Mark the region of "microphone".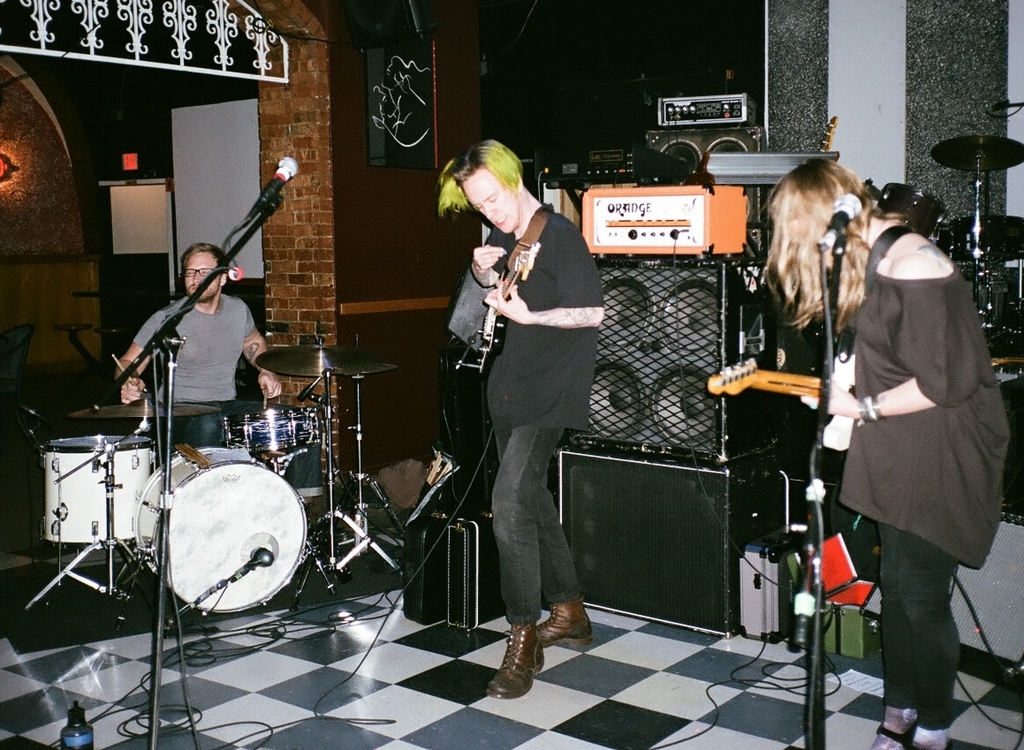
Region: bbox(251, 157, 297, 213).
